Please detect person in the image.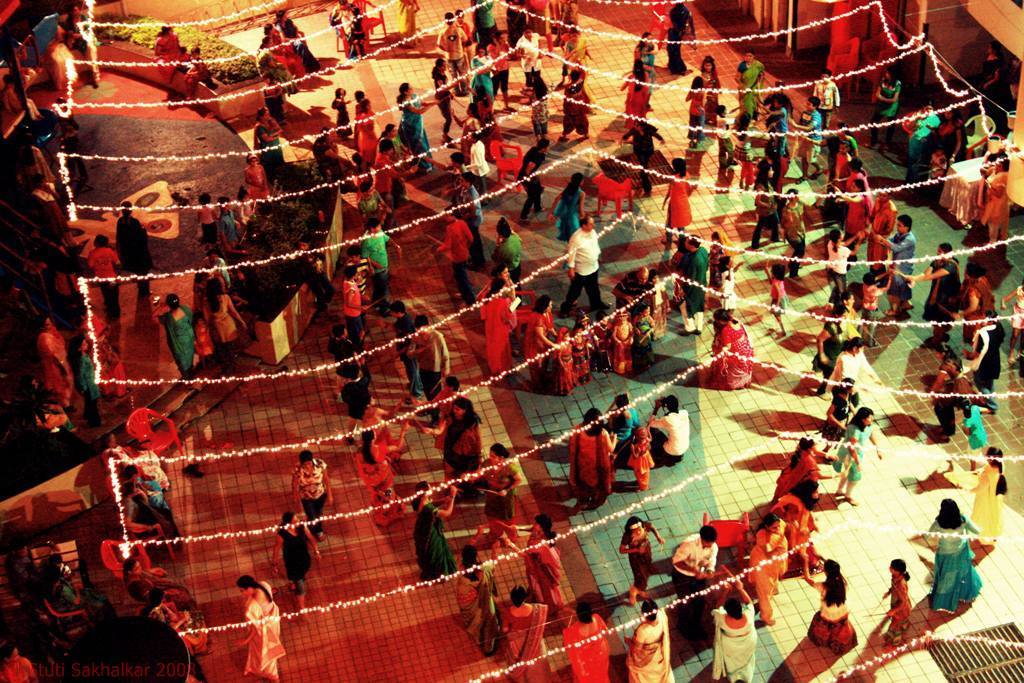
757/259/795/339.
